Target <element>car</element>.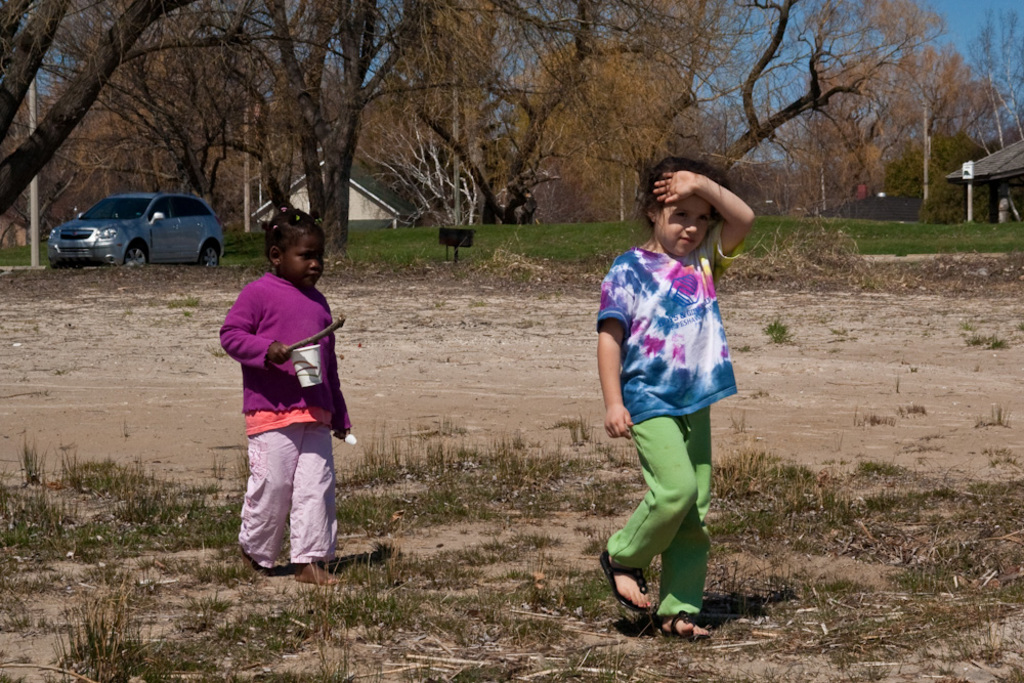
Target region: (47,188,220,269).
